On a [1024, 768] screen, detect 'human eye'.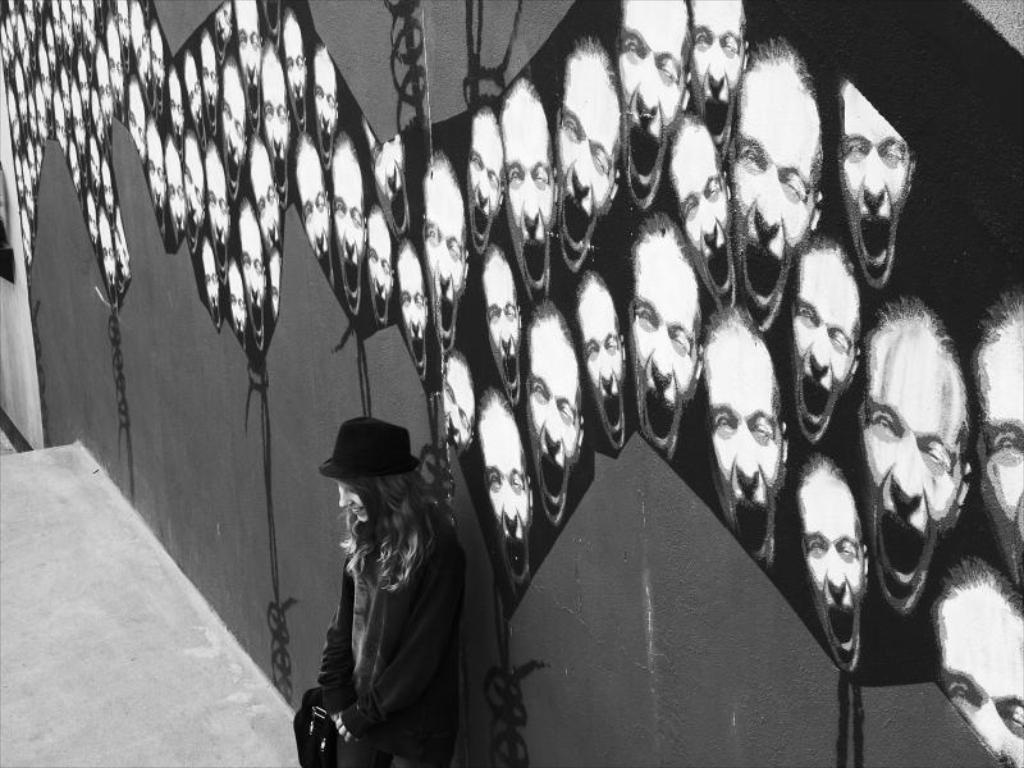
box=[239, 297, 247, 310].
